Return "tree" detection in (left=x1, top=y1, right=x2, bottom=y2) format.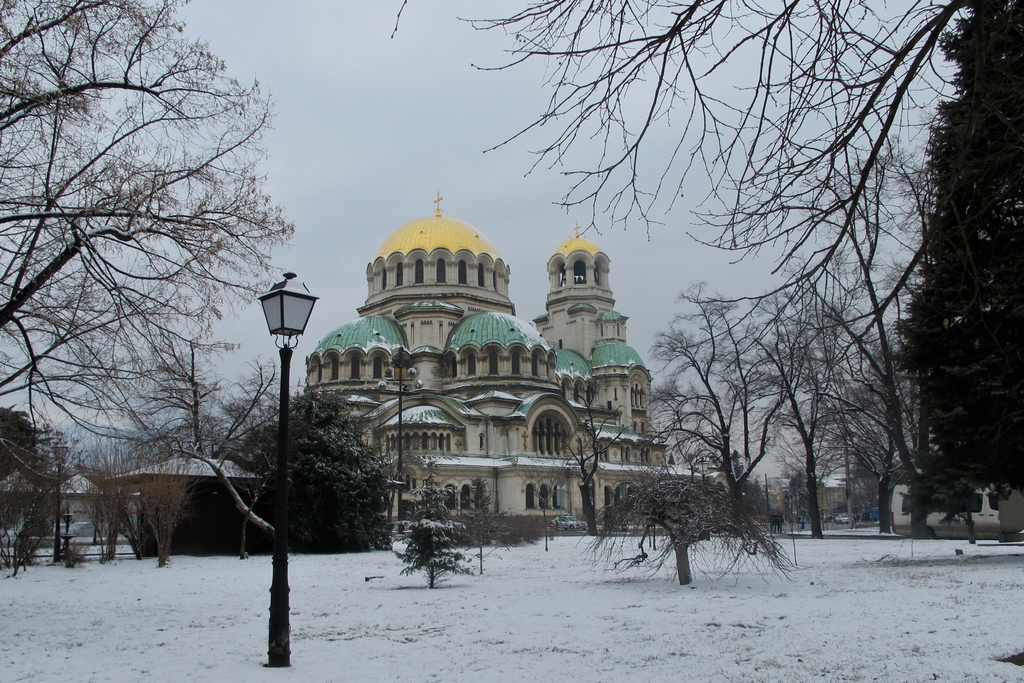
(left=0, top=0, right=295, bottom=488).
